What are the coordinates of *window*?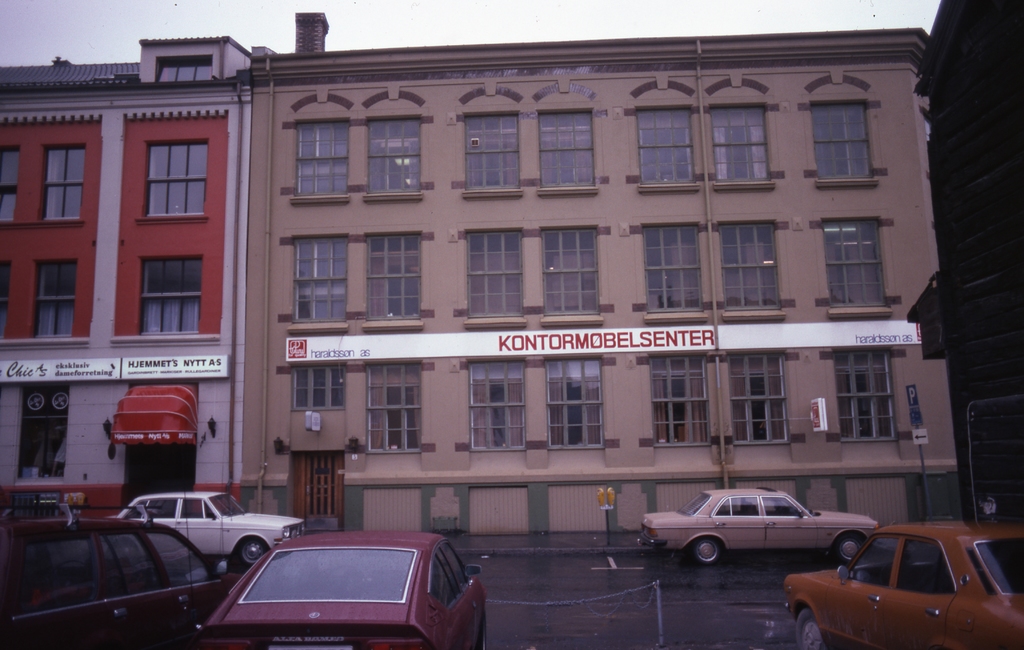
locate(292, 113, 353, 193).
